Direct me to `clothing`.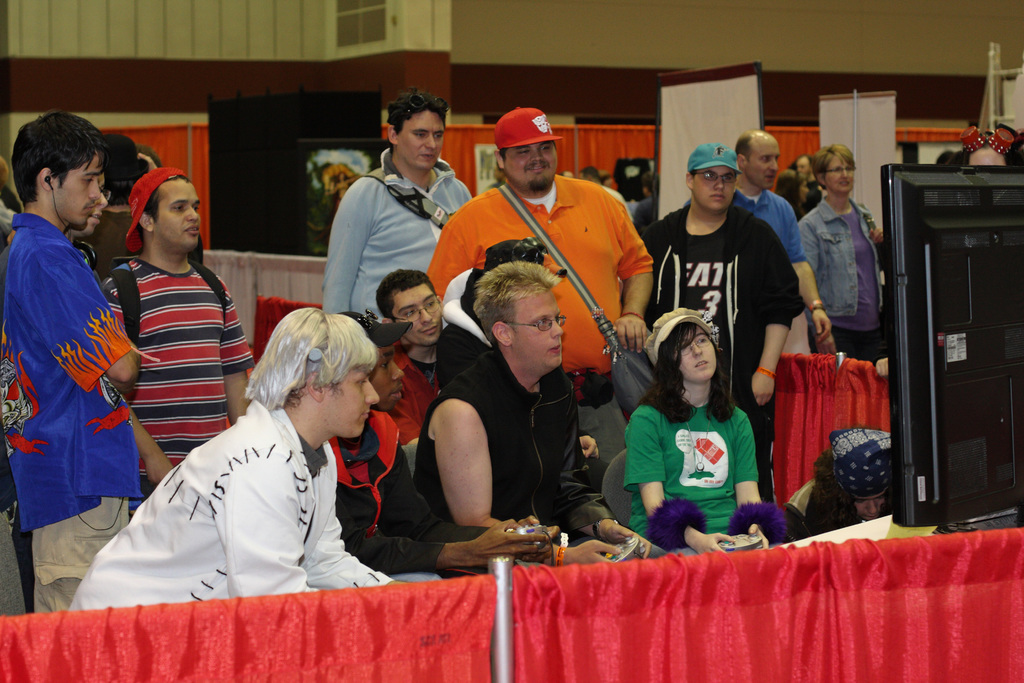
Direction: pyautogui.locateOnScreen(68, 397, 392, 604).
